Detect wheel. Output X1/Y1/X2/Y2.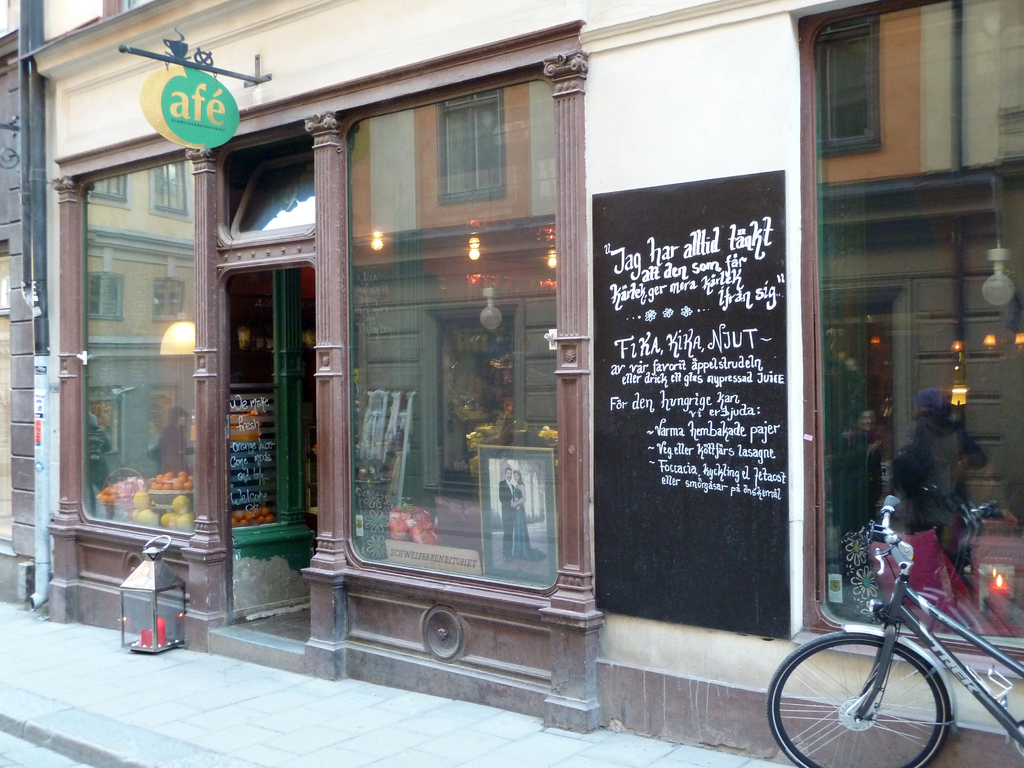
809/652/928/749.
